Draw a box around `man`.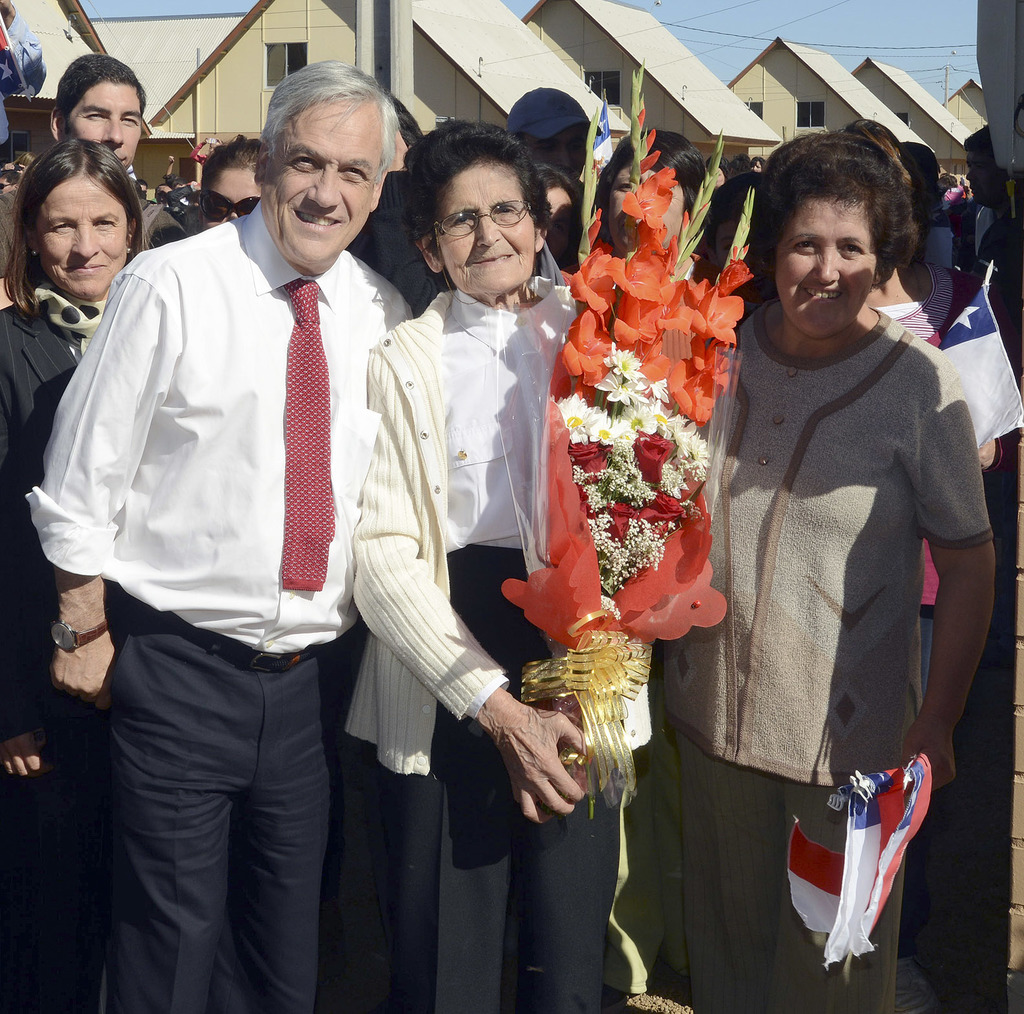
(0,54,178,298).
